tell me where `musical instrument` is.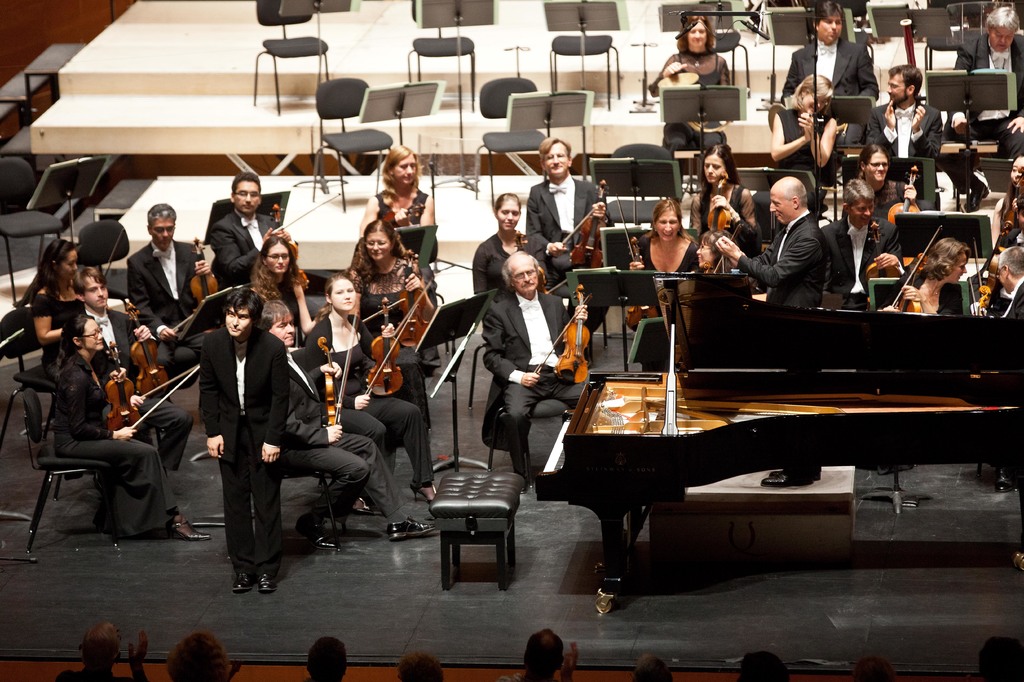
`musical instrument` is at <box>887,163,923,228</box>.
